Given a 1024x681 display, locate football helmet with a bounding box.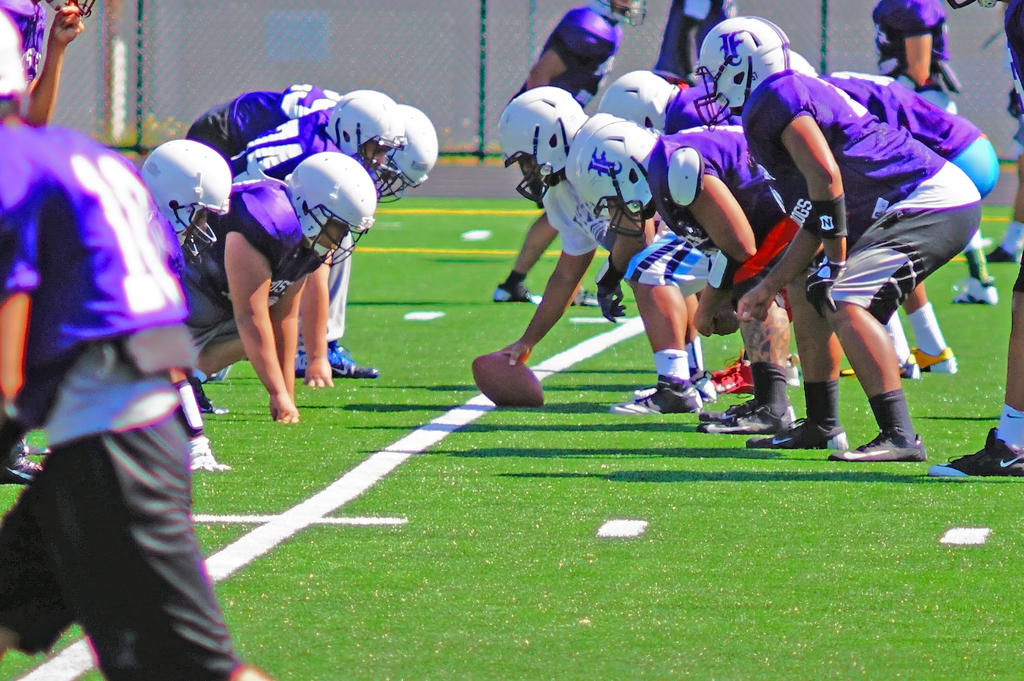
Located: select_region(325, 86, 417, 206).
